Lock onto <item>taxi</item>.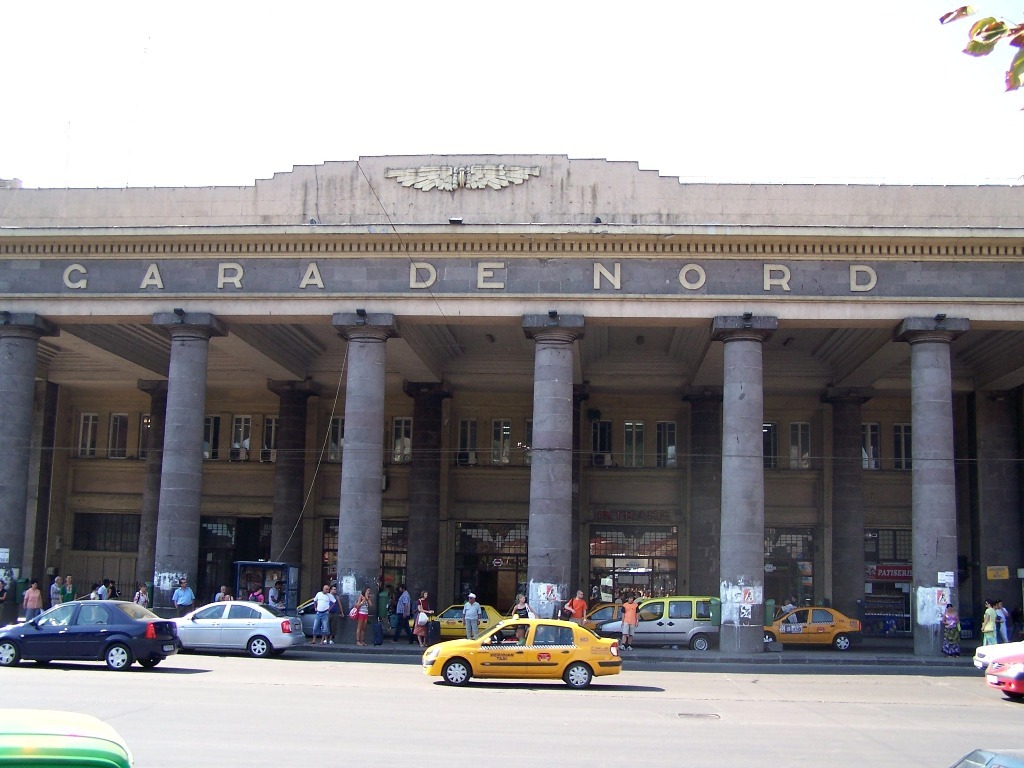
Locked: bbox=(407, 602, 515, 639).
